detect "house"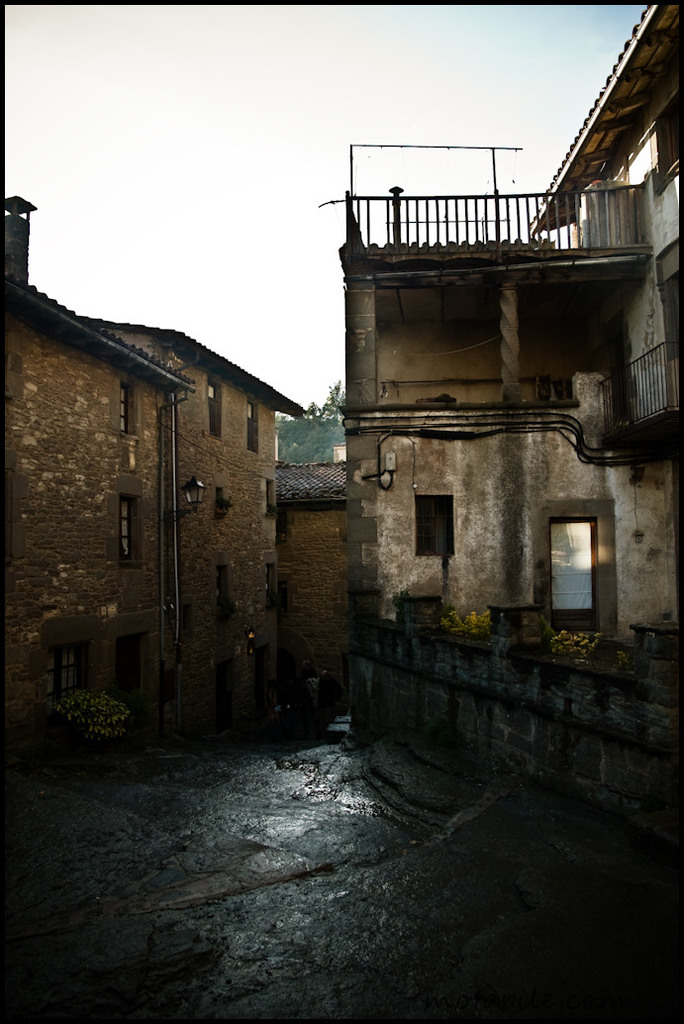
x1=310, y1=1, x2=683, y2=861
